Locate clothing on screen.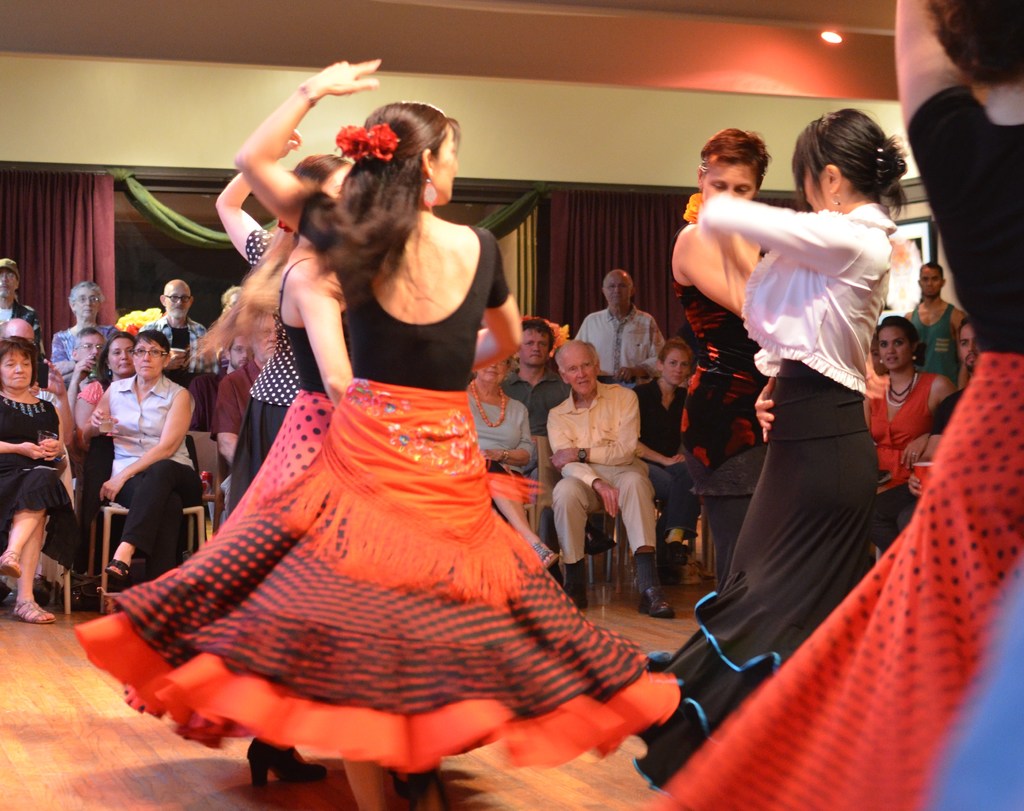
On screen at locate(0, 295, 56, 351).
